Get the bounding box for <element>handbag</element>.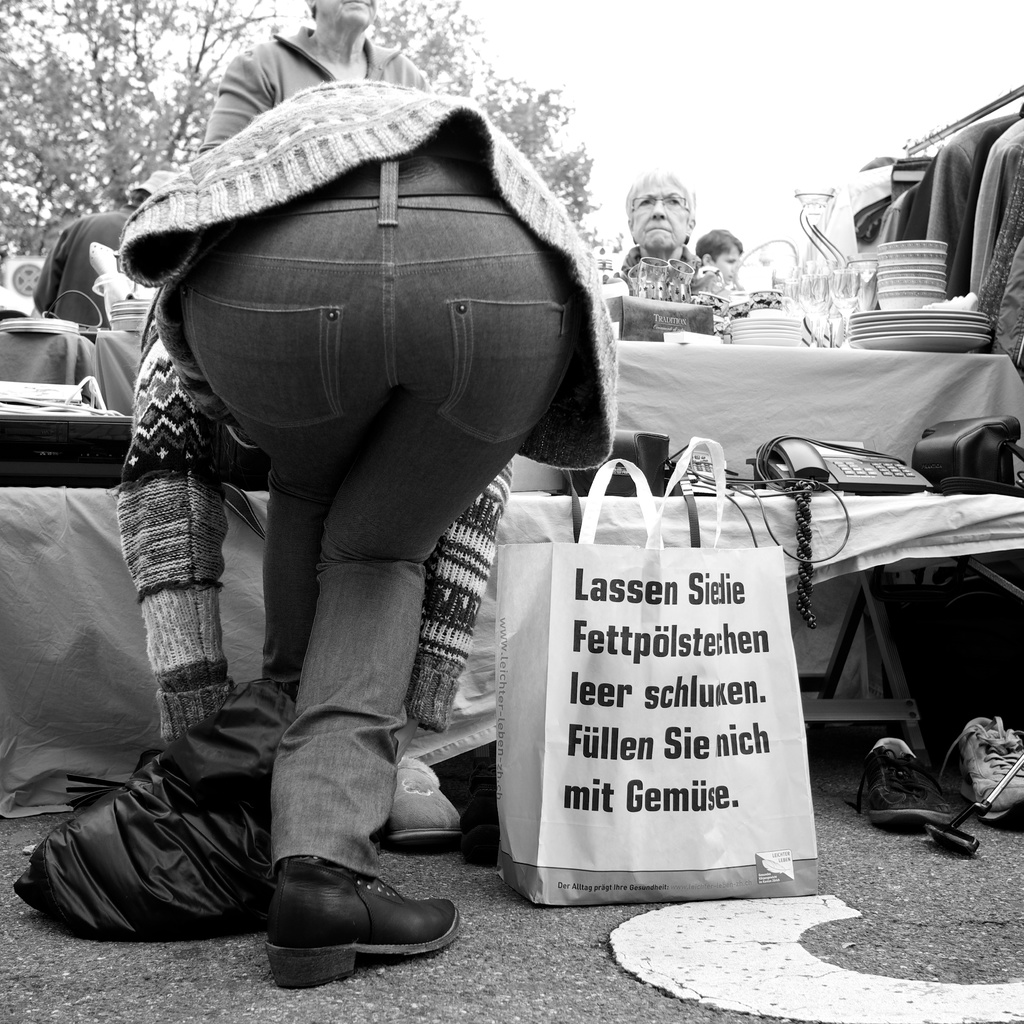
(x1=499, y1=428, x2=819, y2=913).
